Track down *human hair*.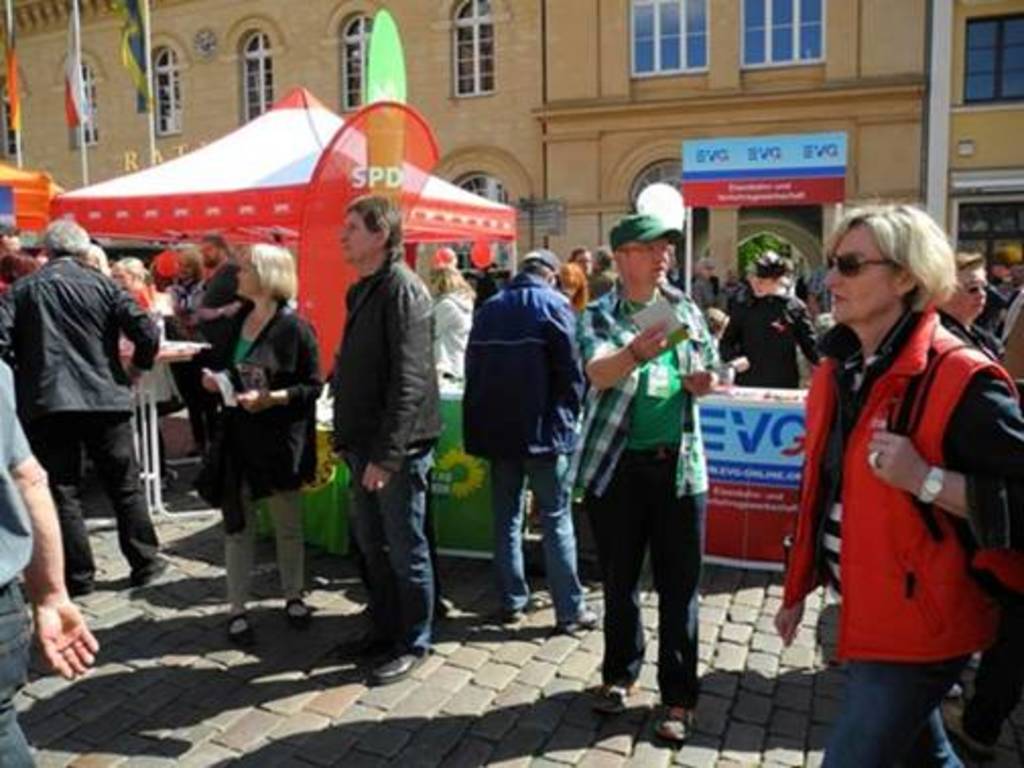
Tracked to 431/266/465/297.
